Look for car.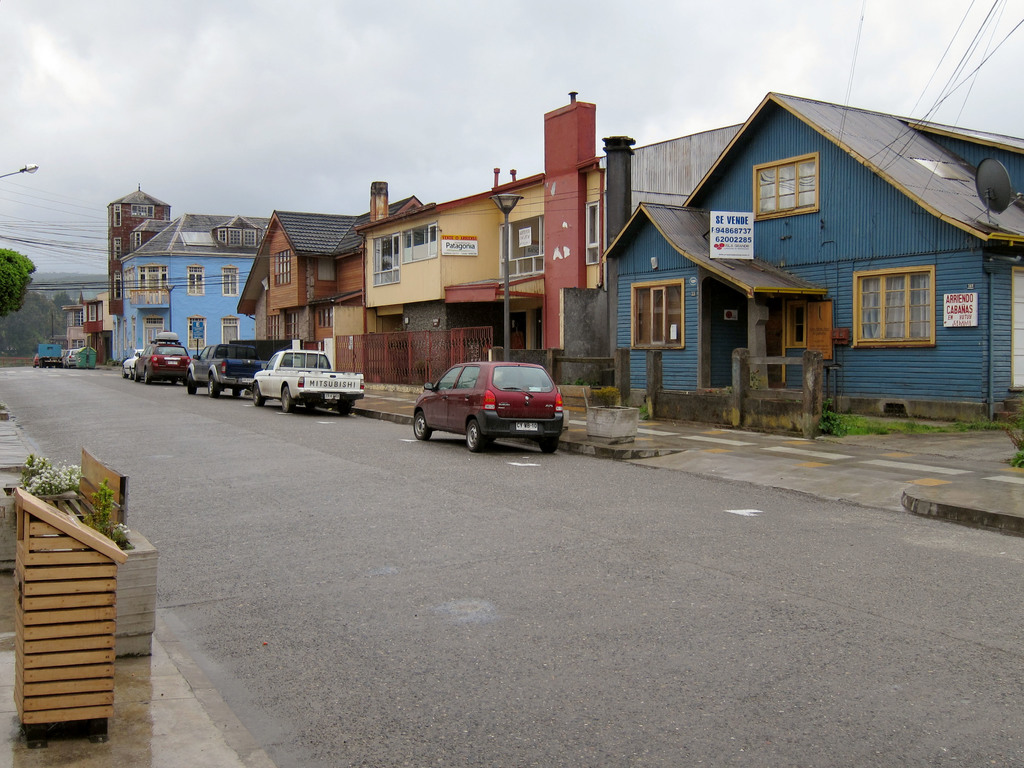
Found: <box>33,352,38,368</box>.
